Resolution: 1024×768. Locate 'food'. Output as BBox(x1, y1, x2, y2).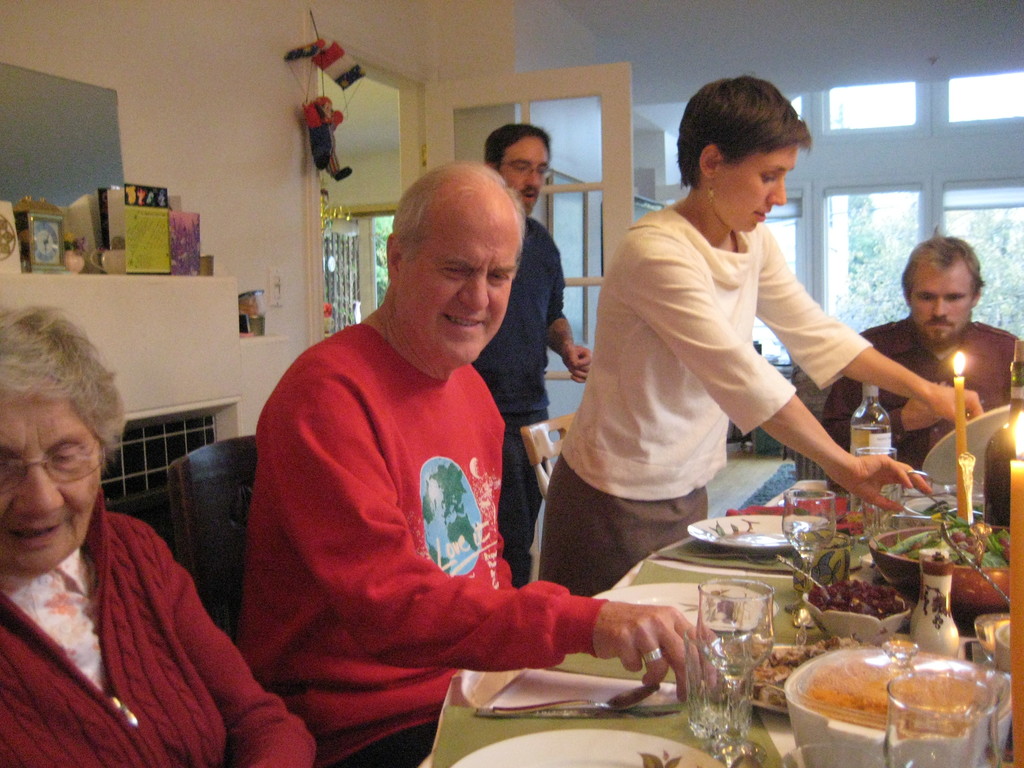
BBox(918, 500, 991, 526).
